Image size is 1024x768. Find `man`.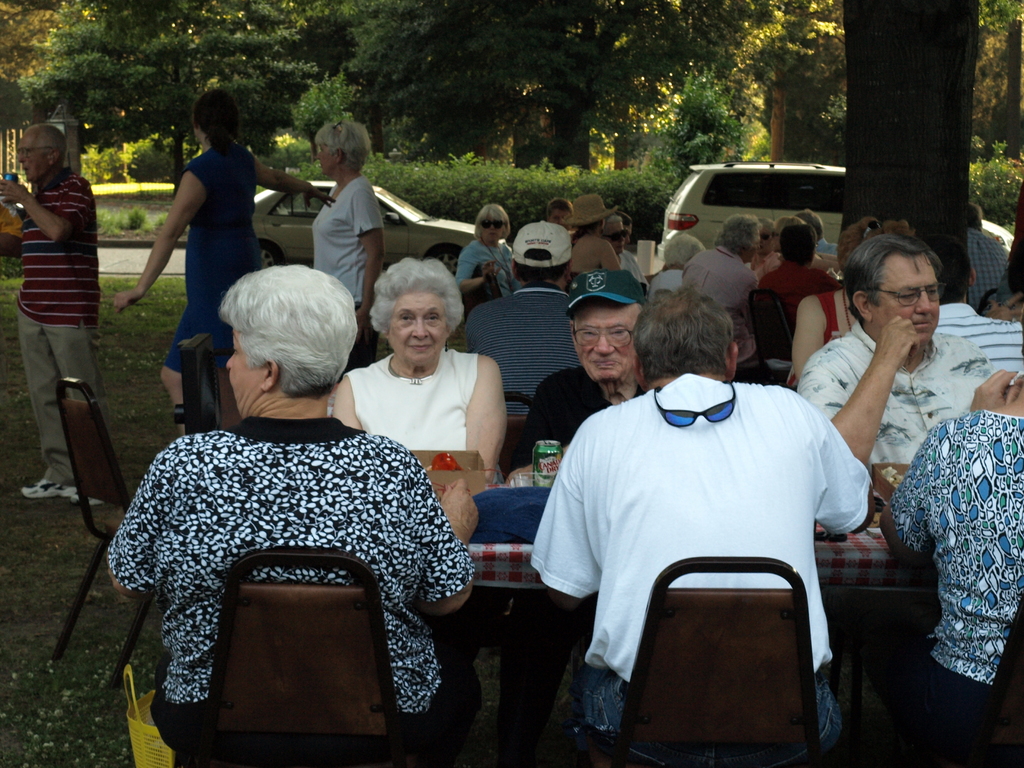
left=681, top=216, right=755, bottom=299.
